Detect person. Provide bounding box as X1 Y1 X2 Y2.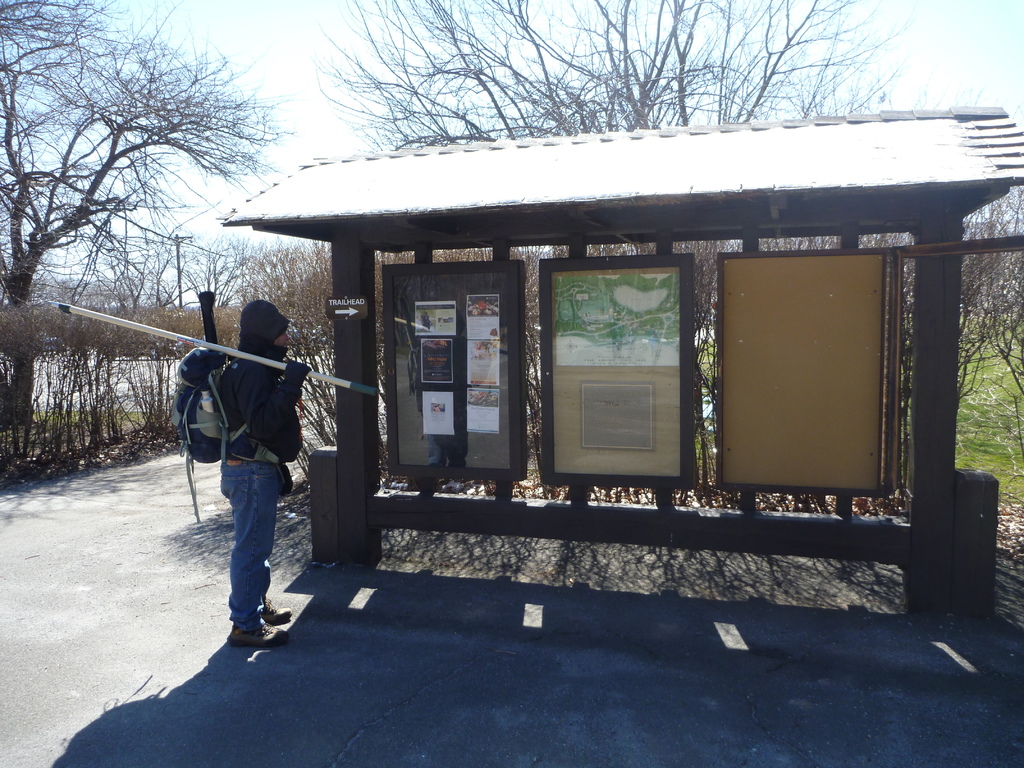
212 296 313 644.
